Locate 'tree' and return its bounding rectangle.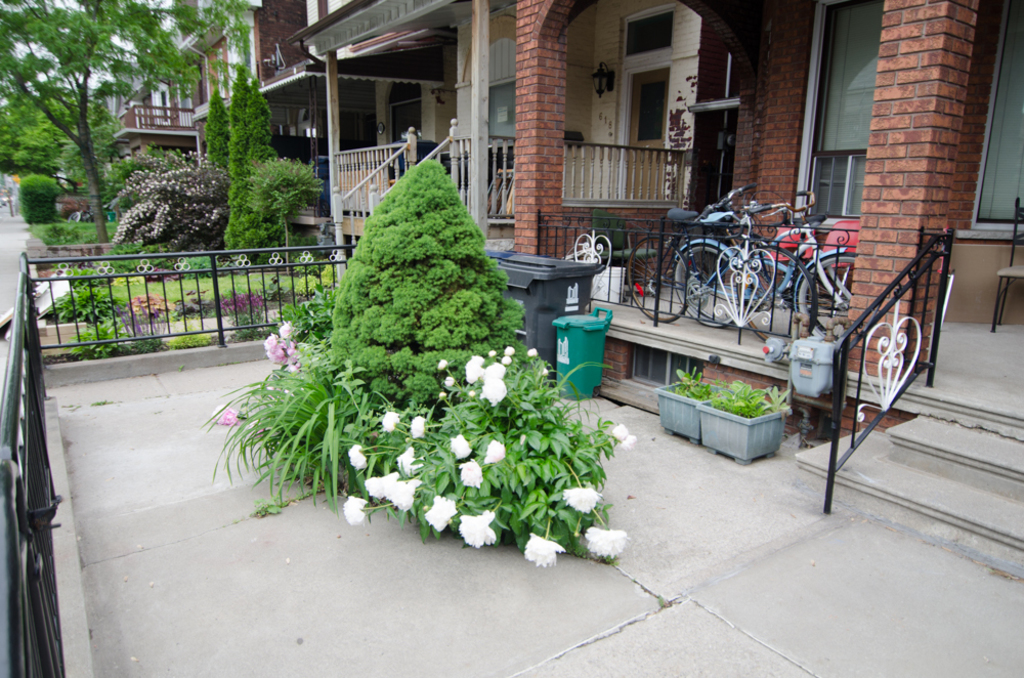
bbox(208, 89, 227, 165).
